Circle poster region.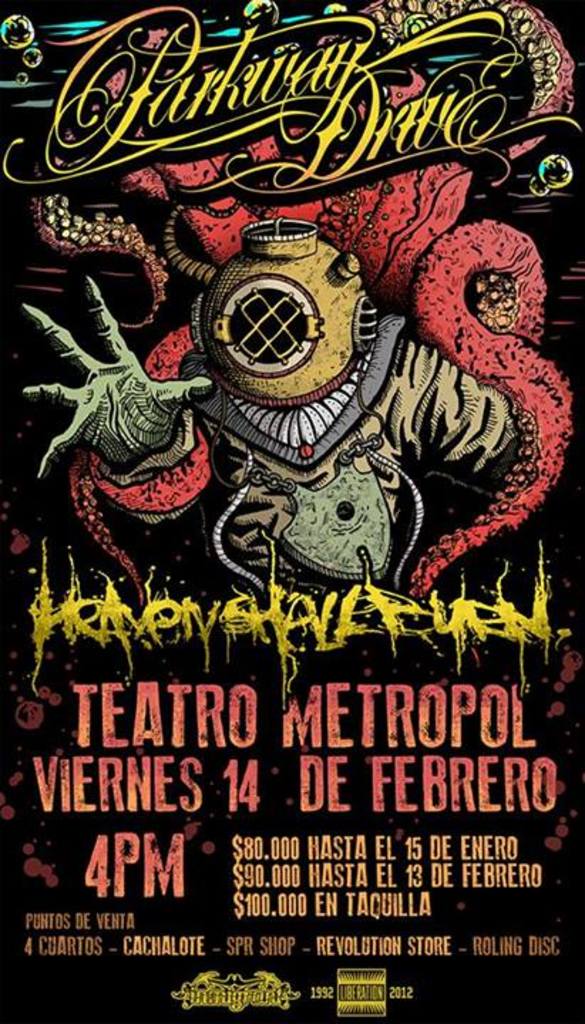
Region: crop(0, 0, 584, 1023).
